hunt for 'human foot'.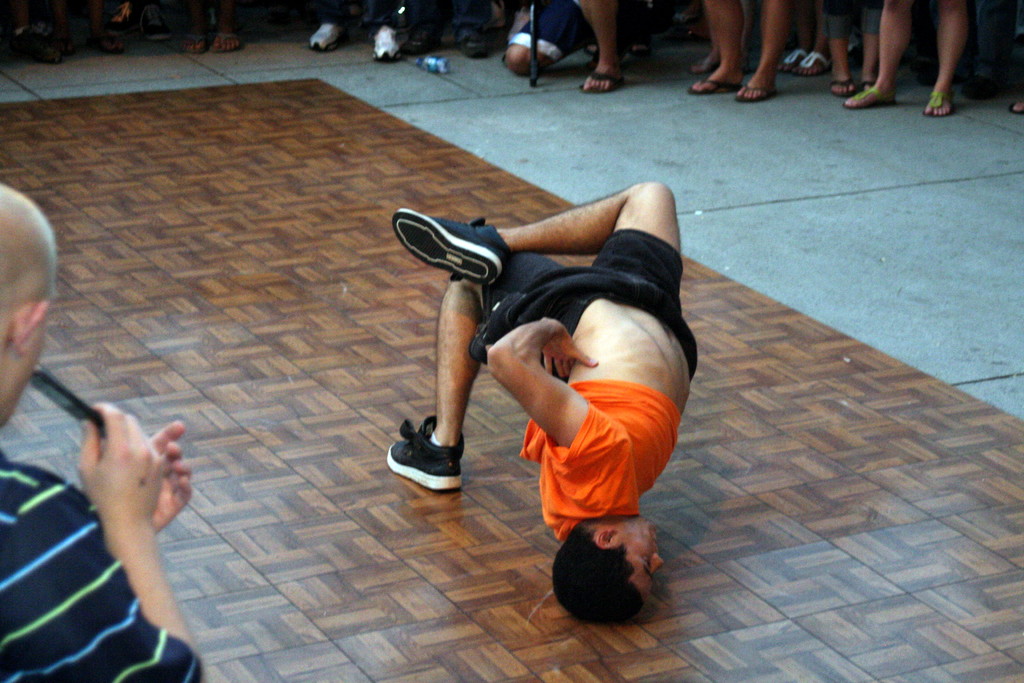
Hunted down at (left=383, top=423, right=467, bottom=500).
